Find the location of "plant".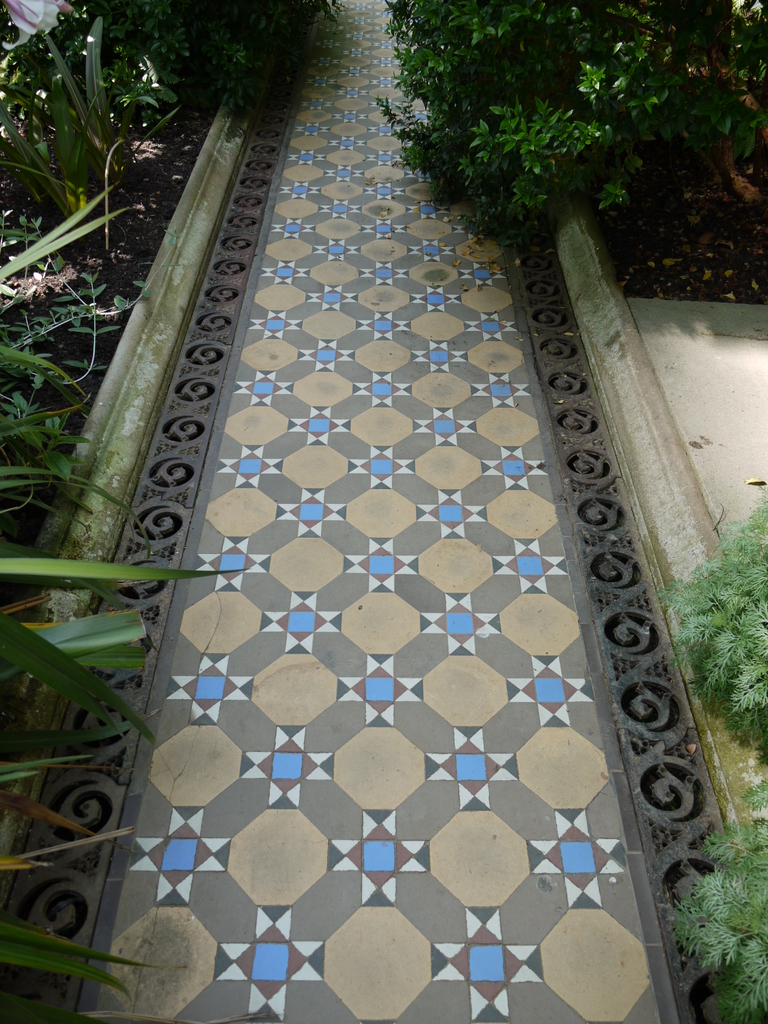
Location: x1=670 y1=483 x2=767 y2=746.
